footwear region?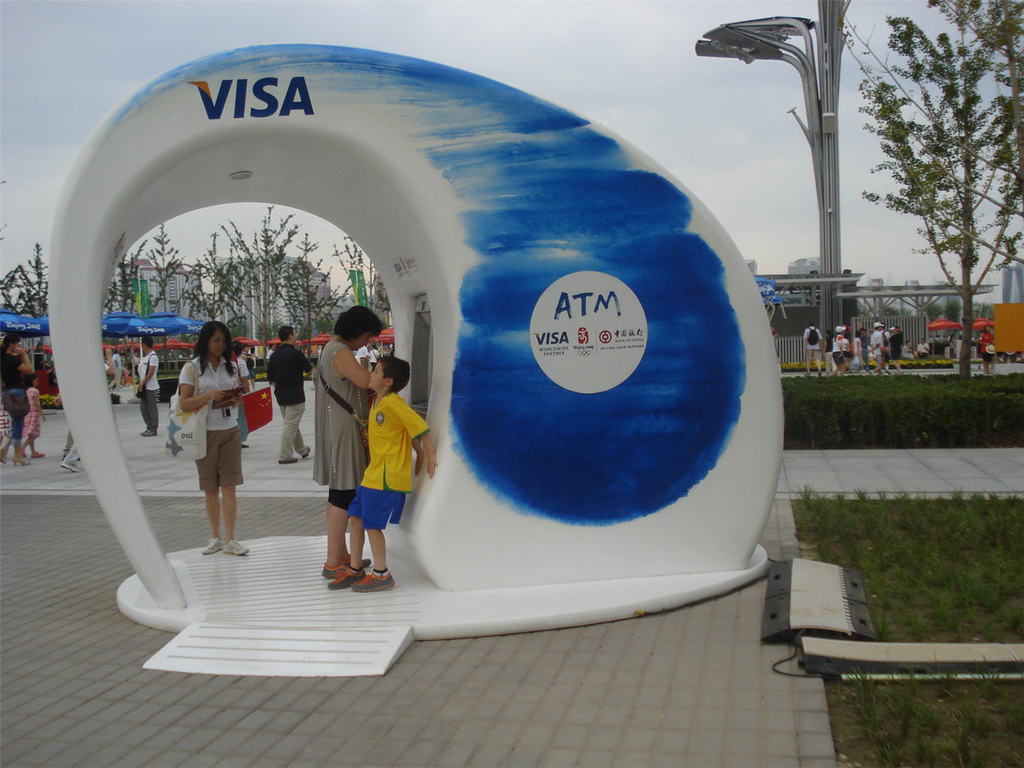
329/566/363/591
